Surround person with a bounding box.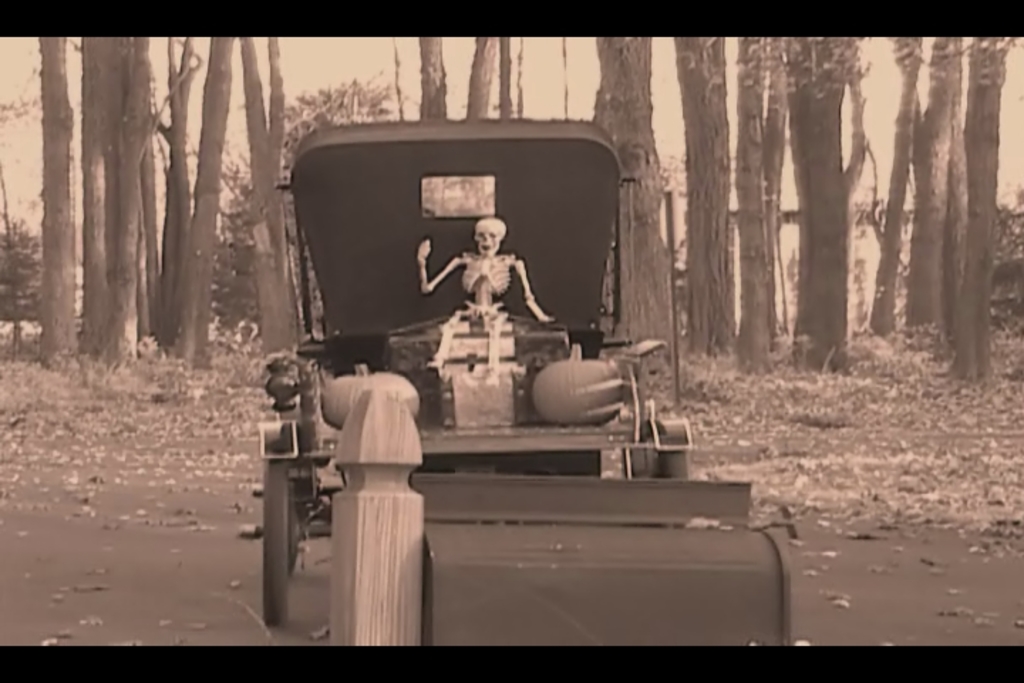
l=421, t=188, r=572, b=376.
